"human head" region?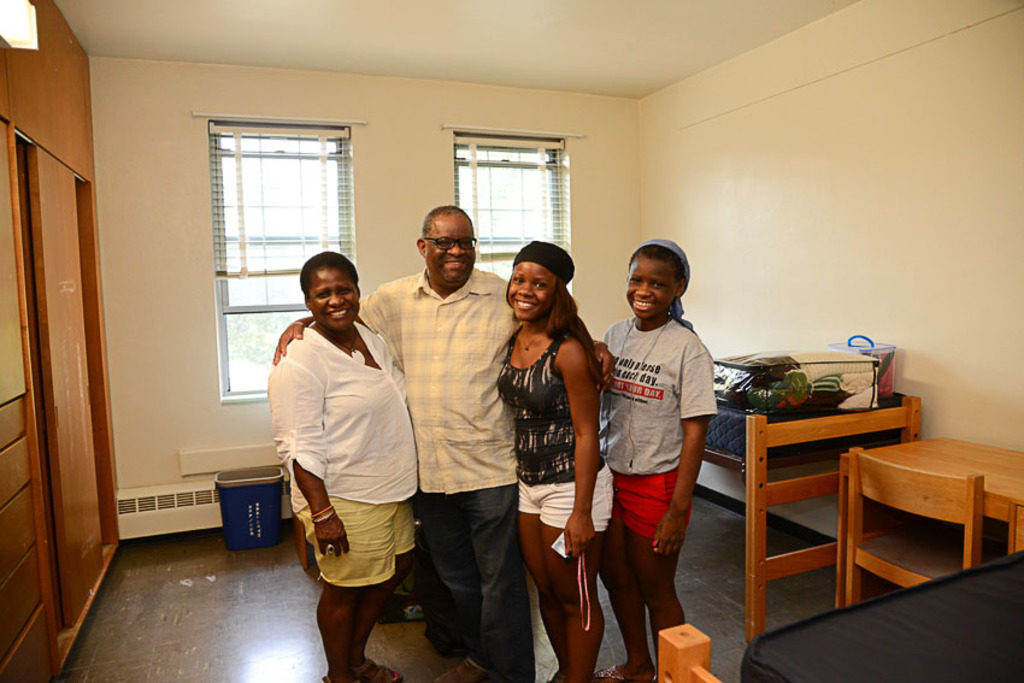
x1=505, y1=241, x2=573, y2=325
